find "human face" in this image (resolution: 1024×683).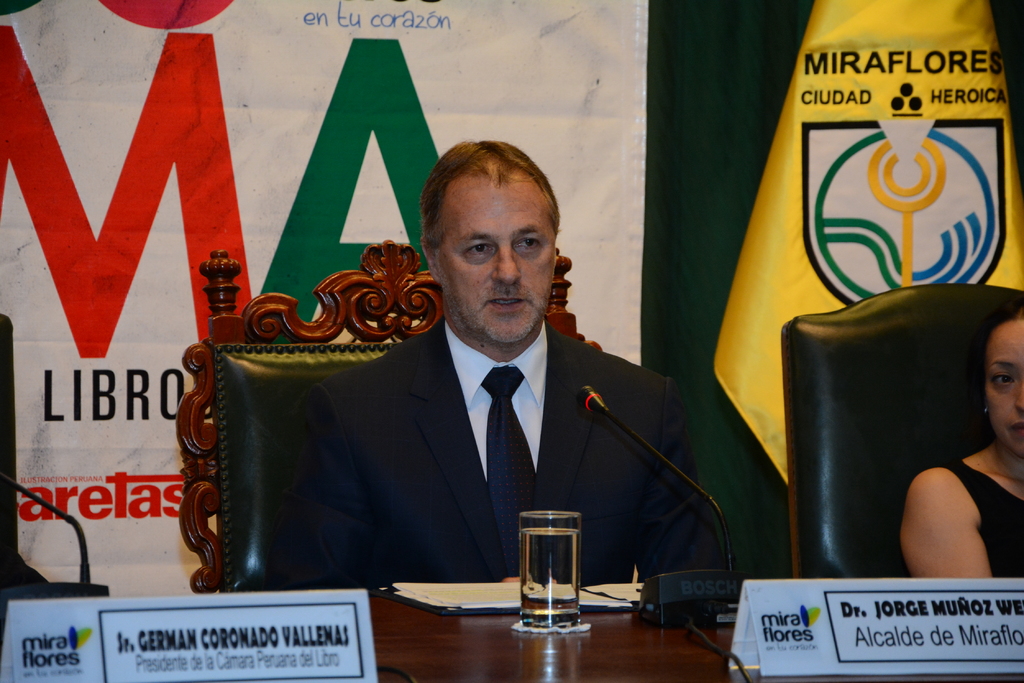
<bbox>986, 317, 1023, 458</bbox>.
